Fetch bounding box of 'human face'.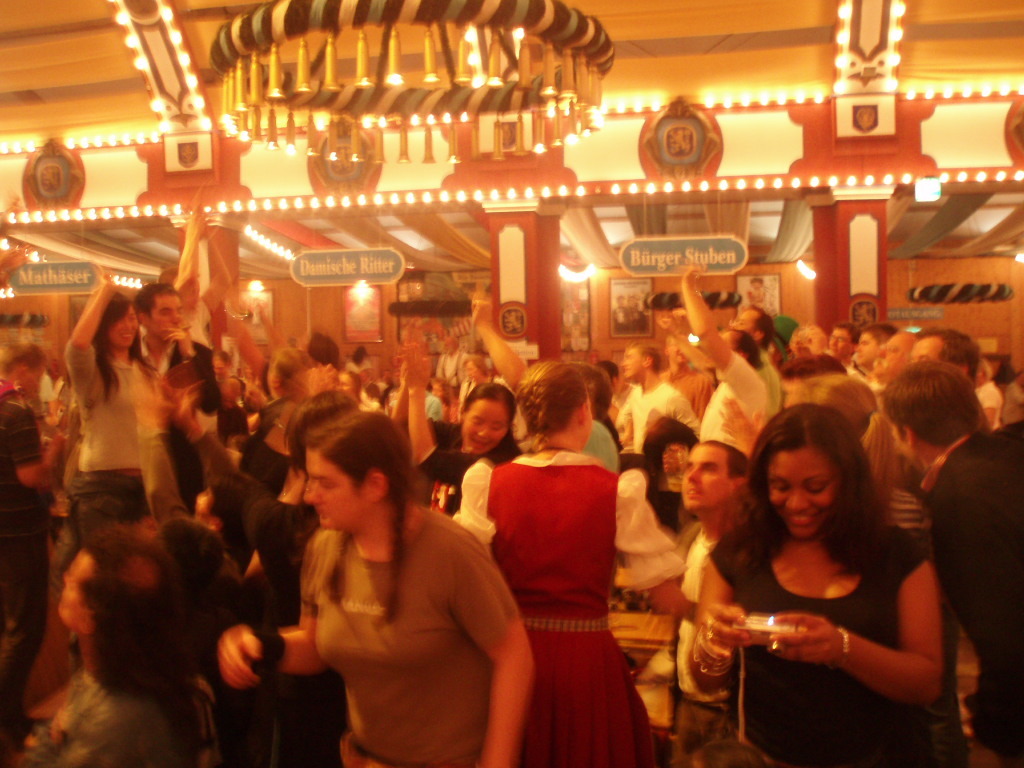
Bbox: <bbox>769, 447, 845, 542</bbox>.
